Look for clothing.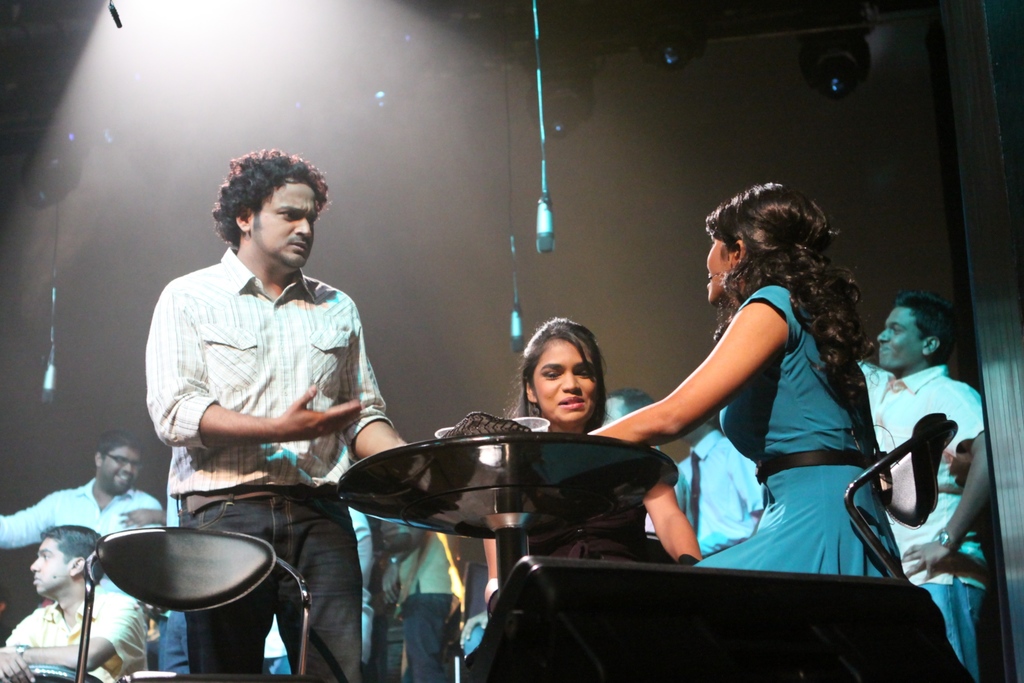
Found: bbox=[856, 352, 986, 682].
